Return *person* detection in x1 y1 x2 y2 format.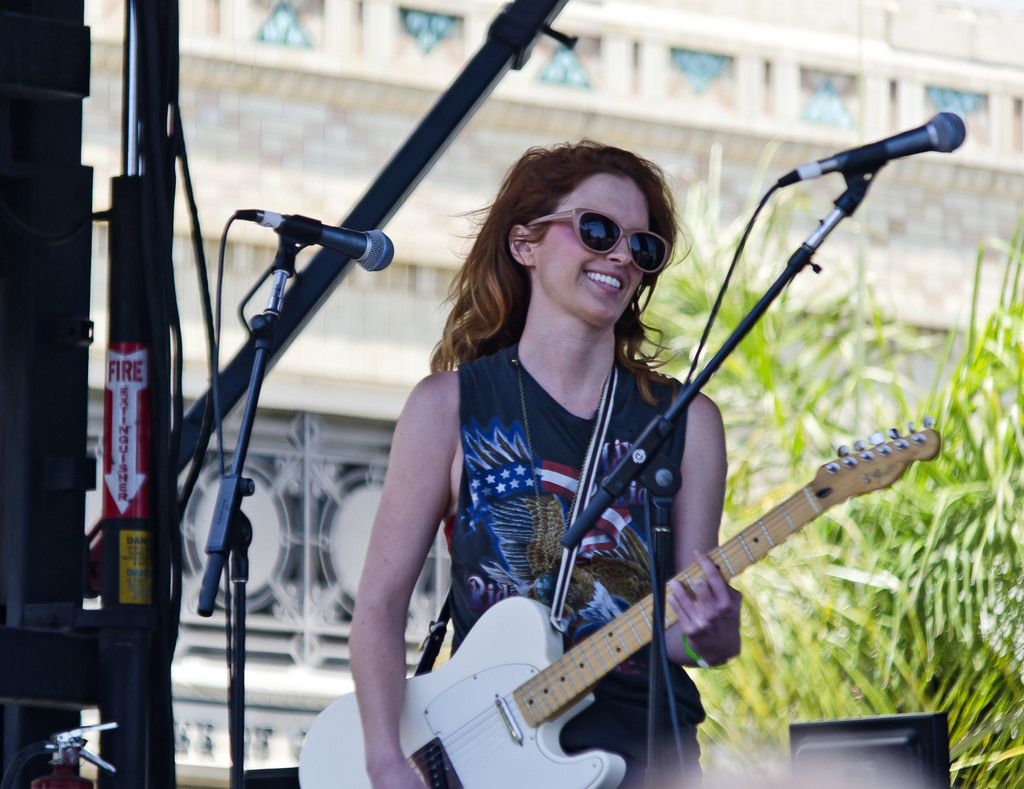
382 147 879 788.
